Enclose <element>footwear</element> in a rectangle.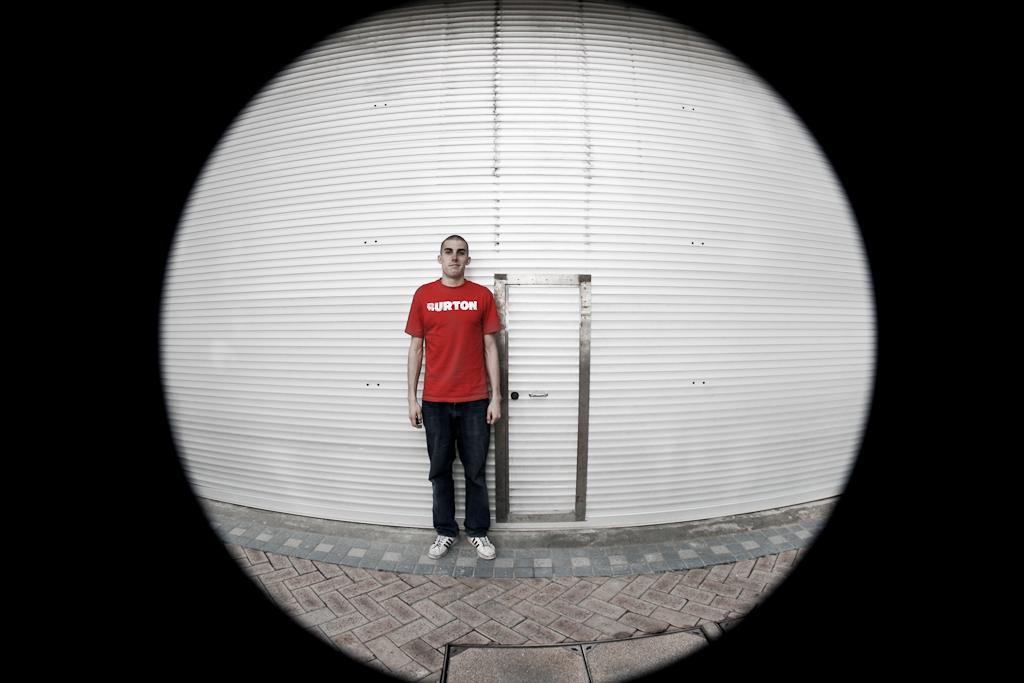
<box>426,534,463,559</box>.
